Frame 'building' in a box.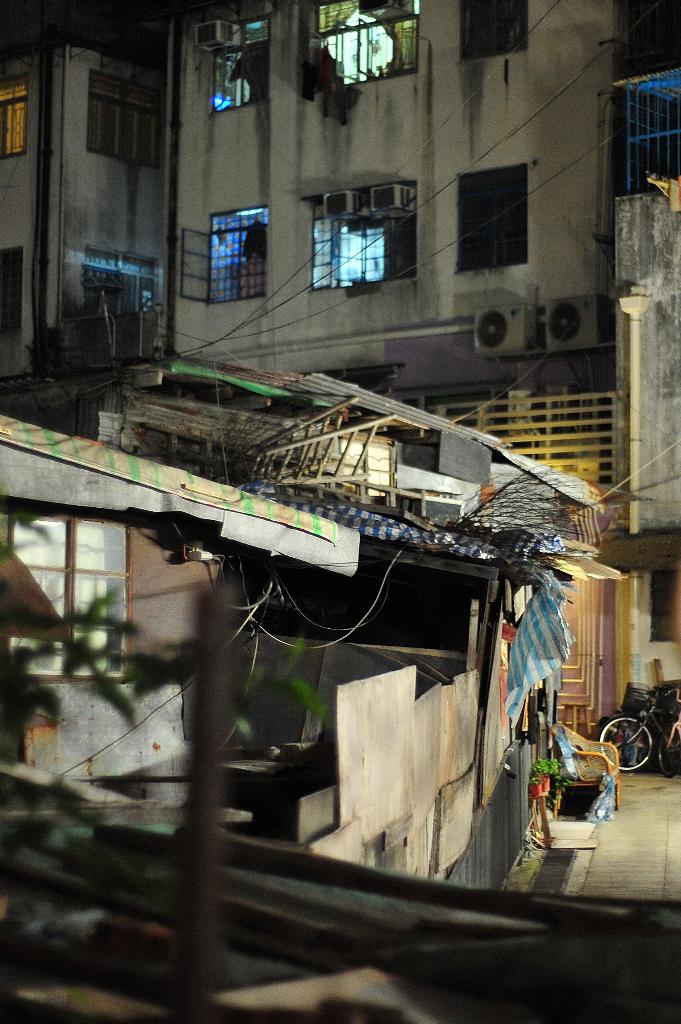
1, 36, 169, 430.
